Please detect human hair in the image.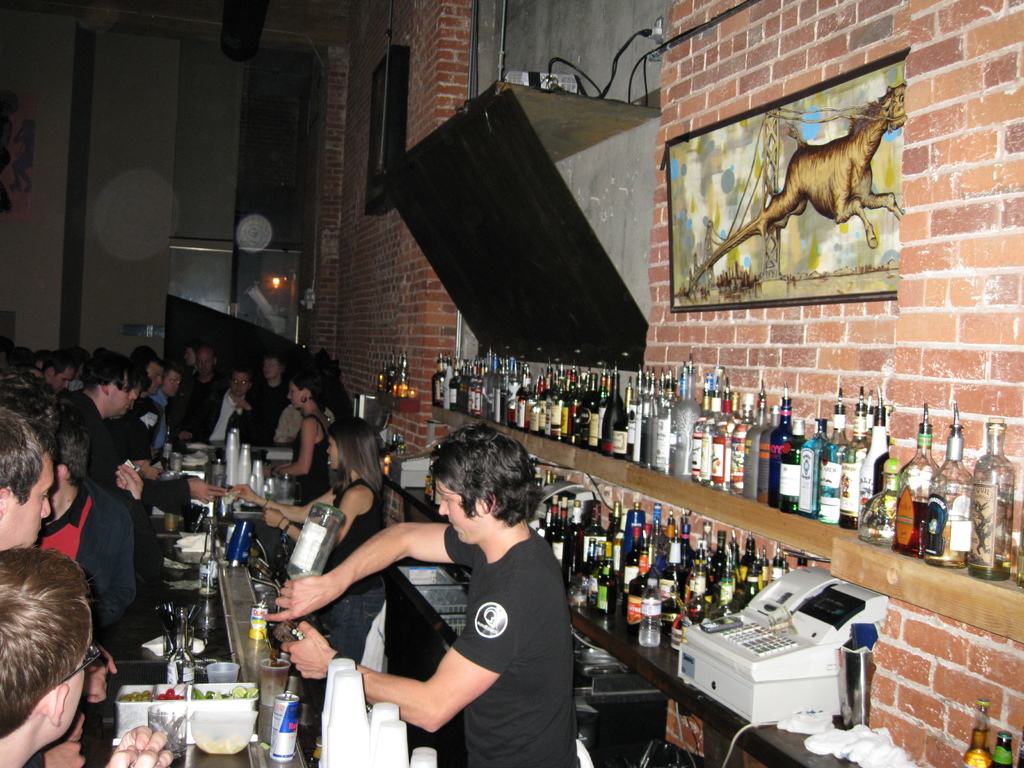
[186,344,201,358].
